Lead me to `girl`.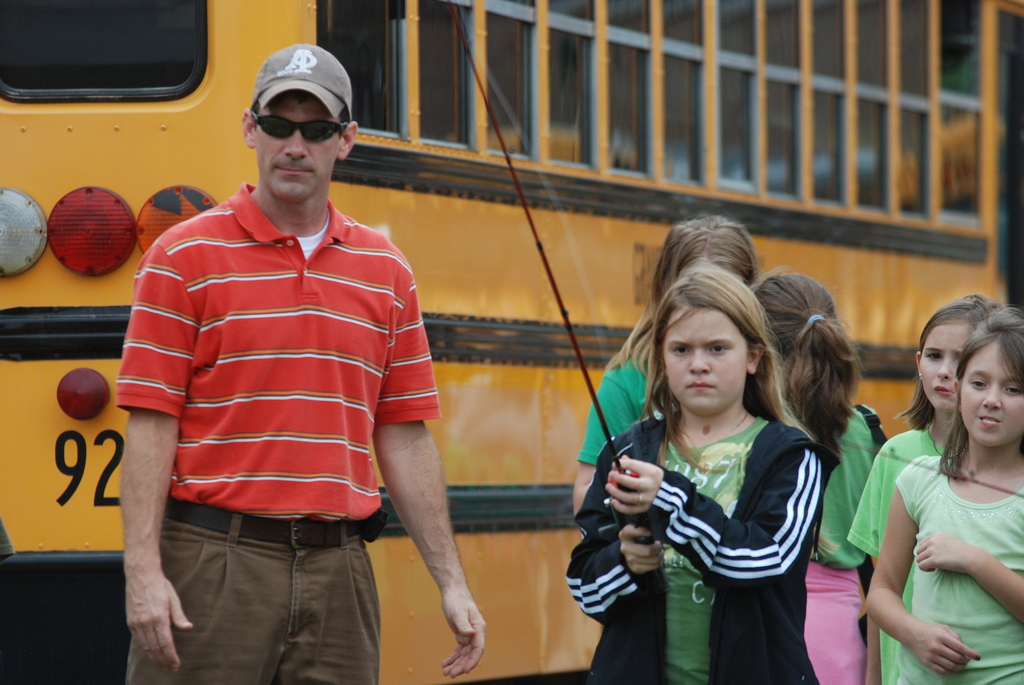
Lead to (left=568, top=271, right=822, bottom=684).
